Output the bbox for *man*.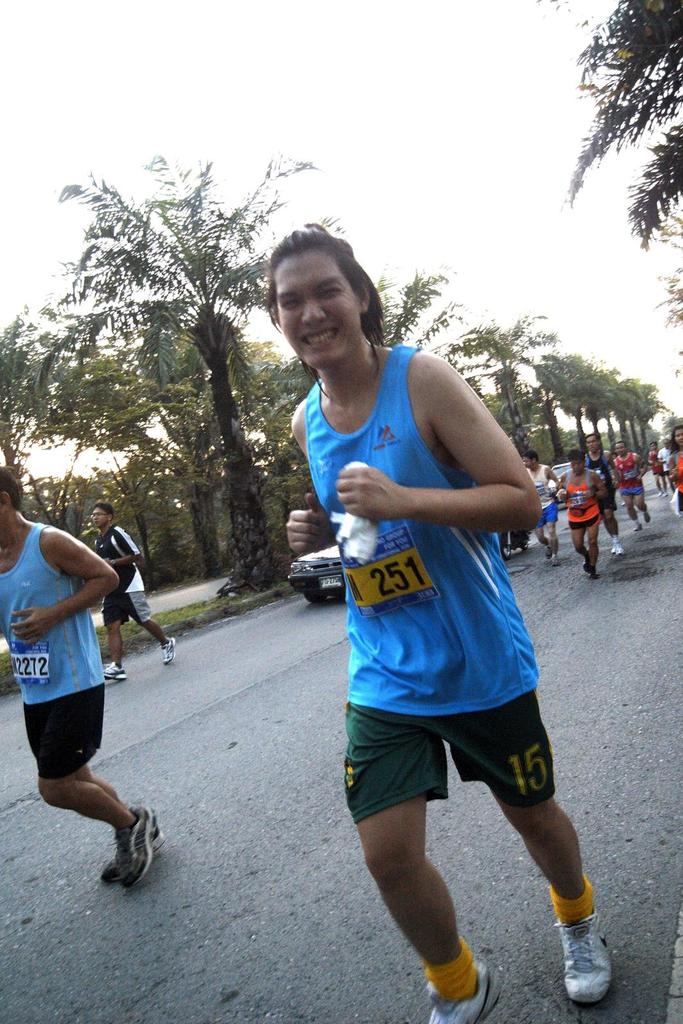
523/452/558/566.
